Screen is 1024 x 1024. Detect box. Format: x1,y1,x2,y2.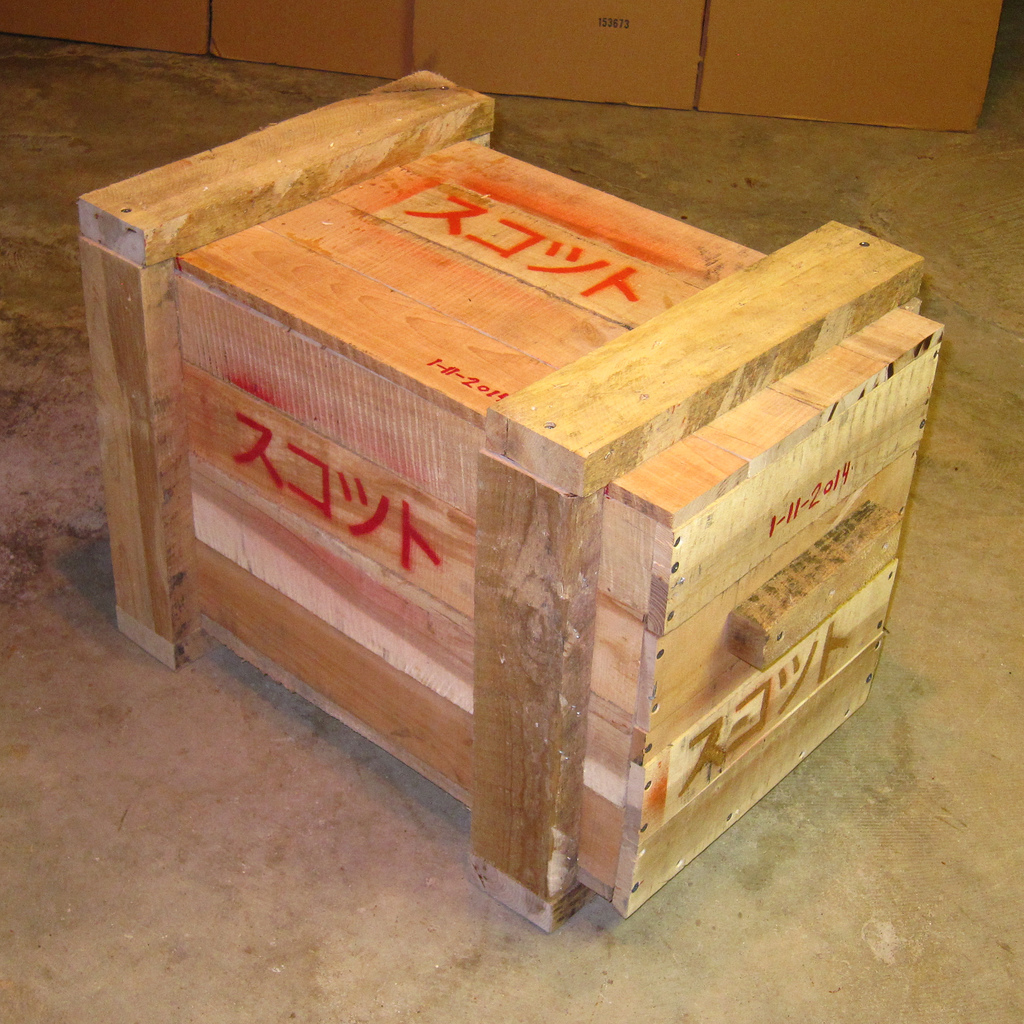
78,75,944,930.
